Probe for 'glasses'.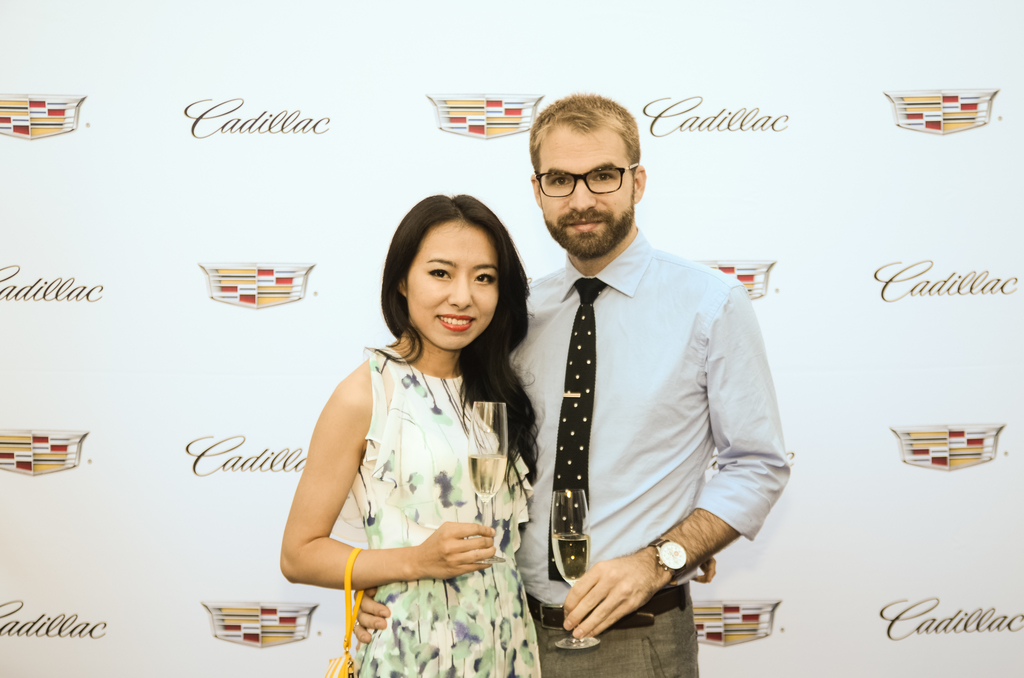
Probe result: (527, 153, 646, 200).
